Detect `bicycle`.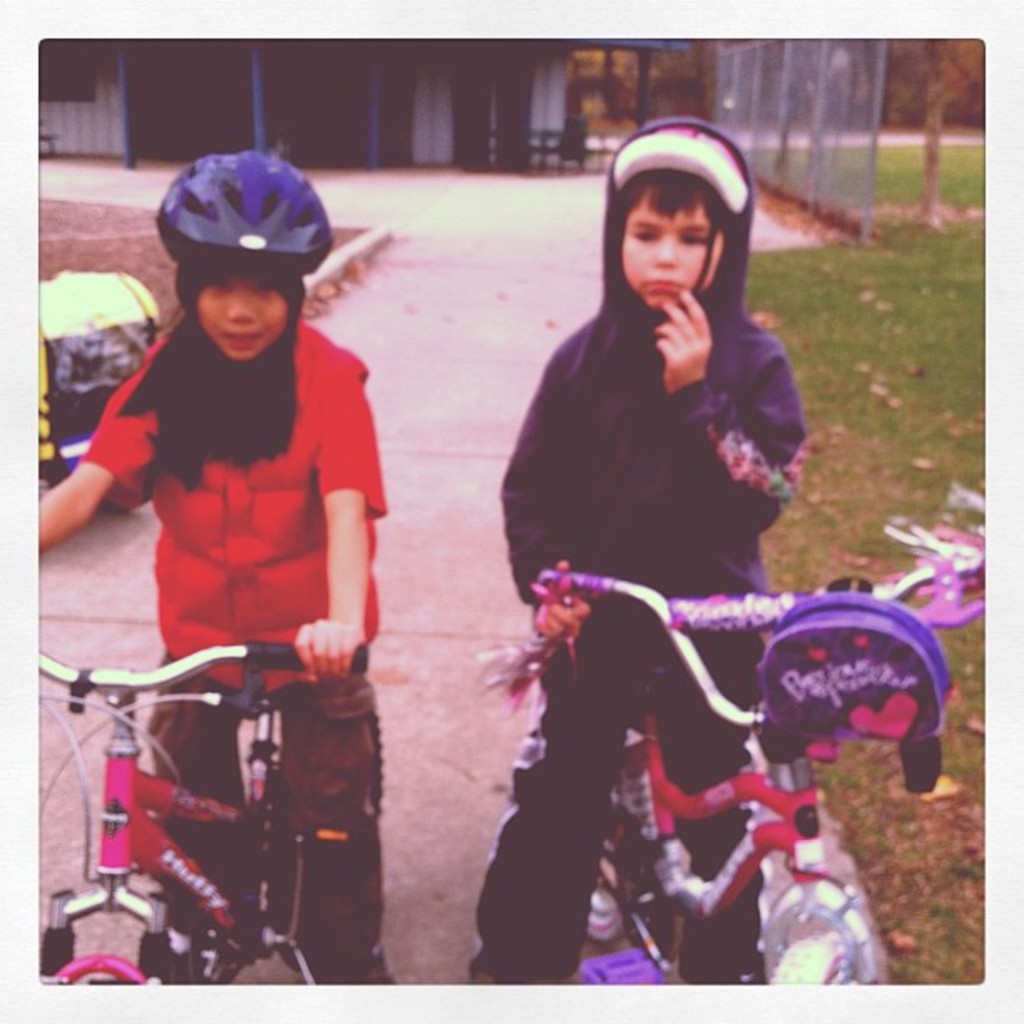
Detected at left=487, top=545, right=964, bottom=1009.
